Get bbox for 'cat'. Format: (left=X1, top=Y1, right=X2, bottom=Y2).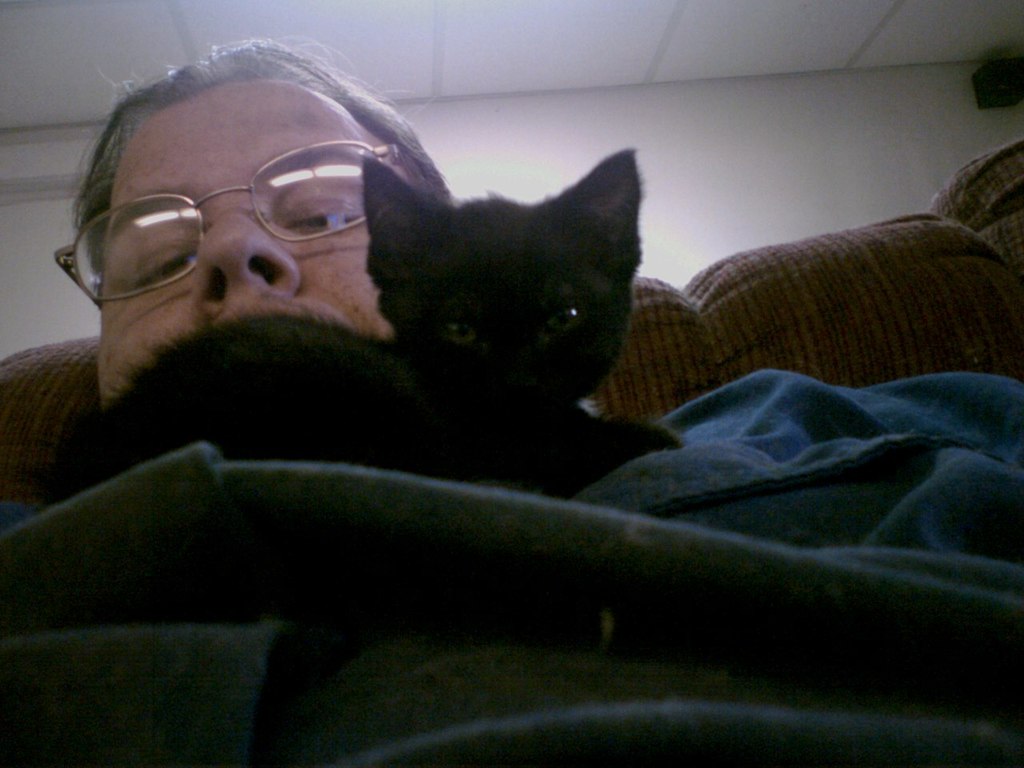
(left=60, top=147, right=678, bottom=497).
